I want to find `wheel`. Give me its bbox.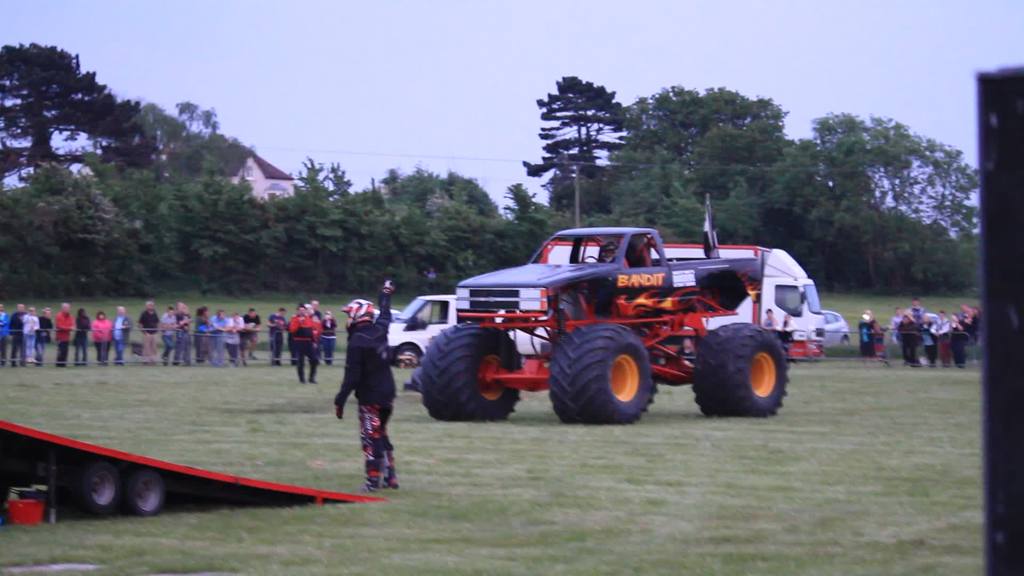
(124,462,175,521).
